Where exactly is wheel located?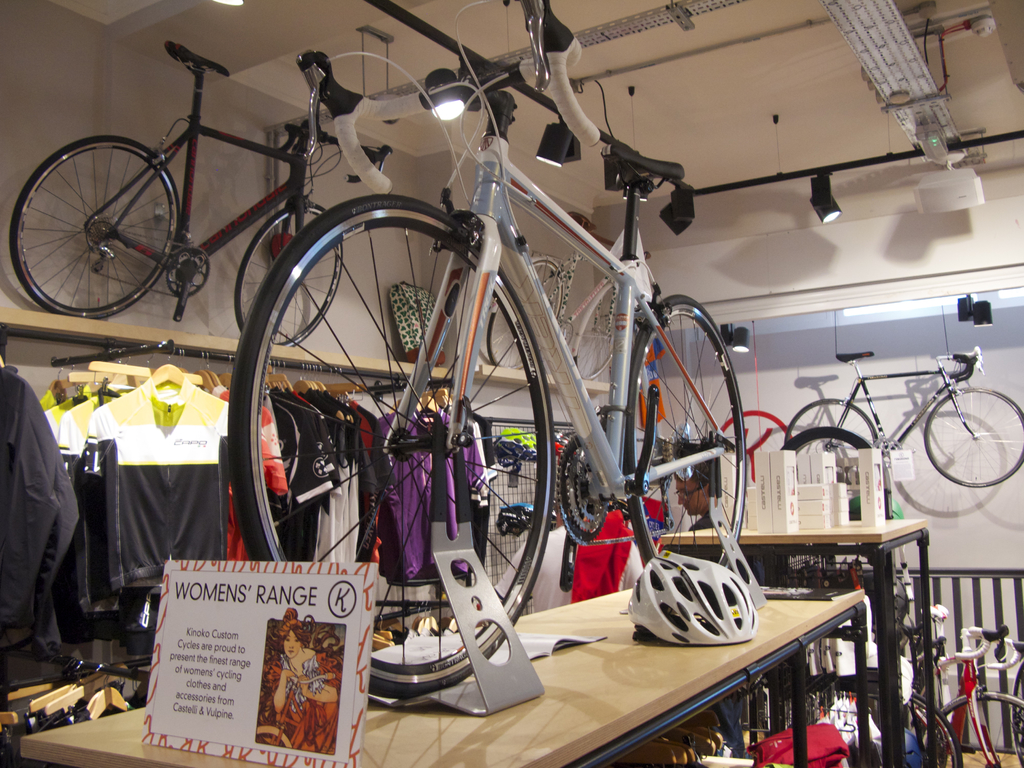
Its bounding box is l=574, t=273, r=626, b=381.
